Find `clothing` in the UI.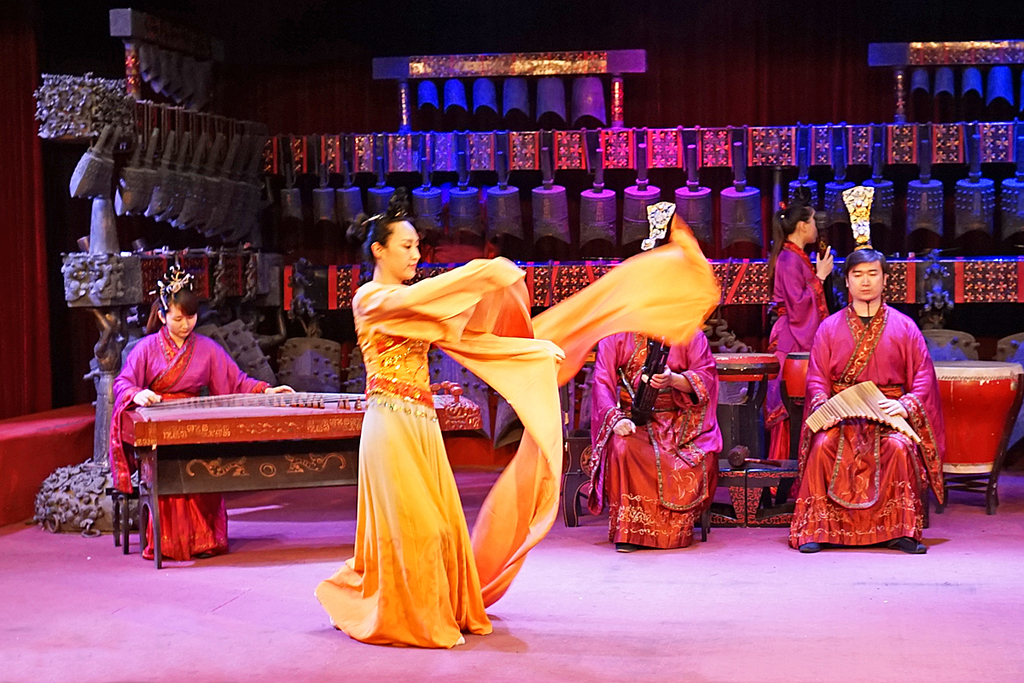
UI element at region(108, 323, 267, 562).
